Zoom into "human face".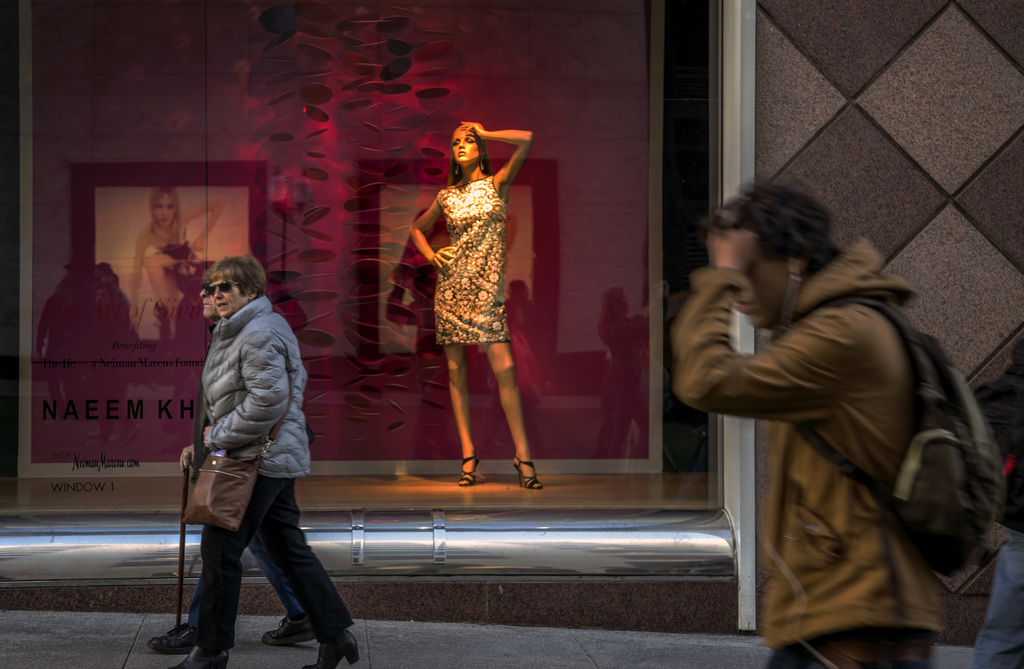
Zoom target: (154,196,177,230).
